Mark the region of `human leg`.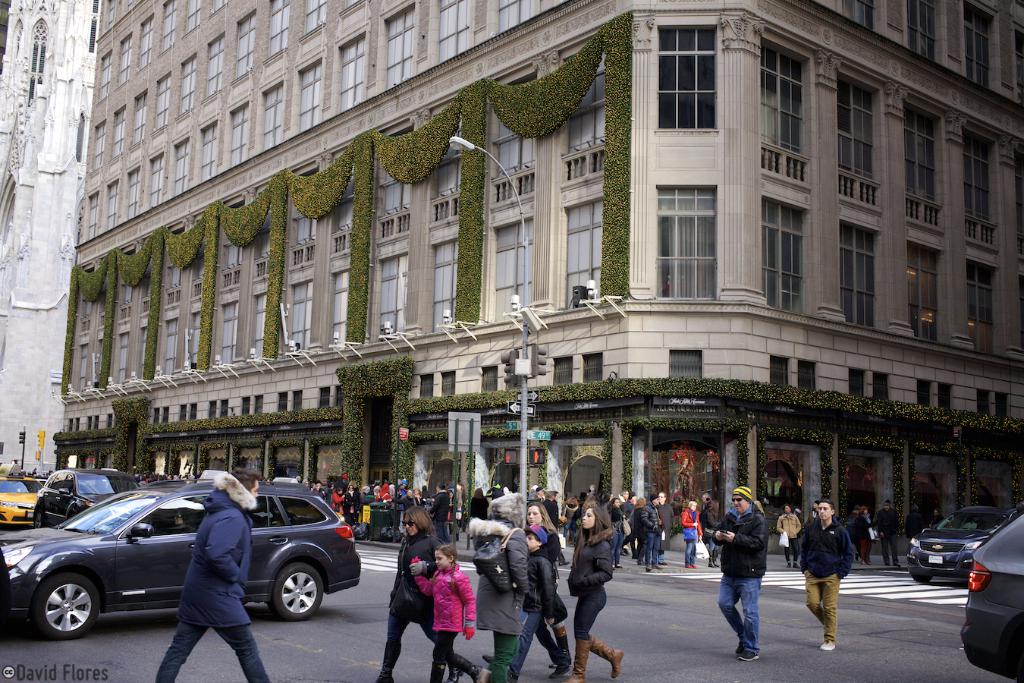
Region: {"x1": 721, "y1": 575, "x2": 743, "y2": 644}.
